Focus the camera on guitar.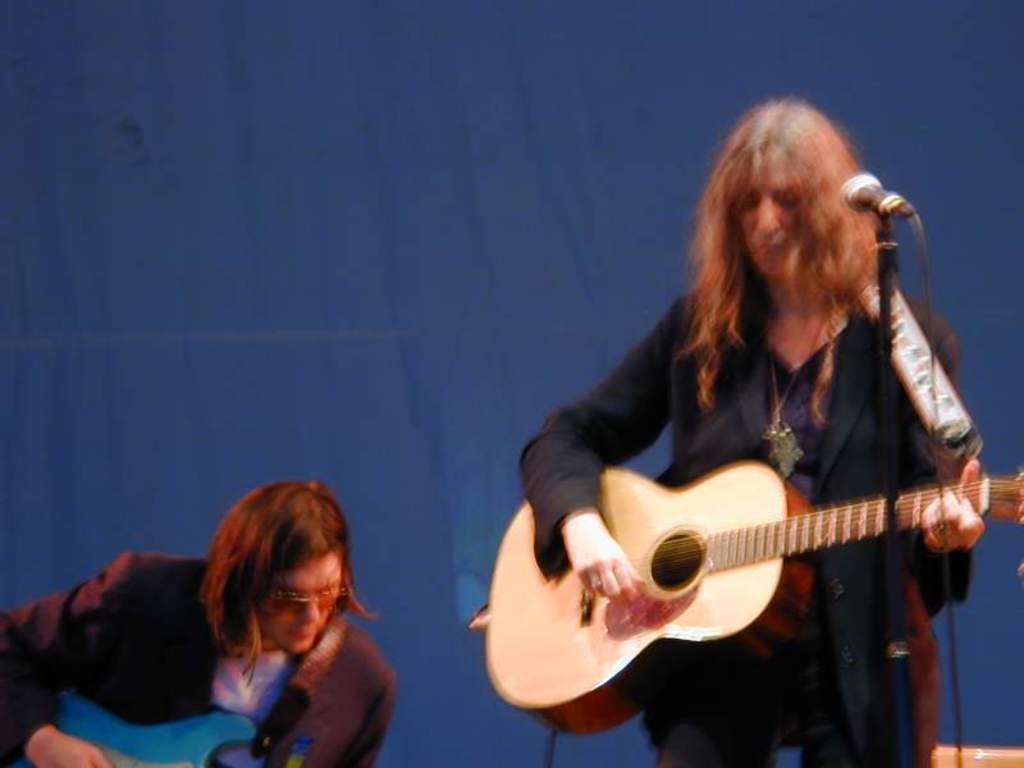
Focus region: [483,462,1023,737].
